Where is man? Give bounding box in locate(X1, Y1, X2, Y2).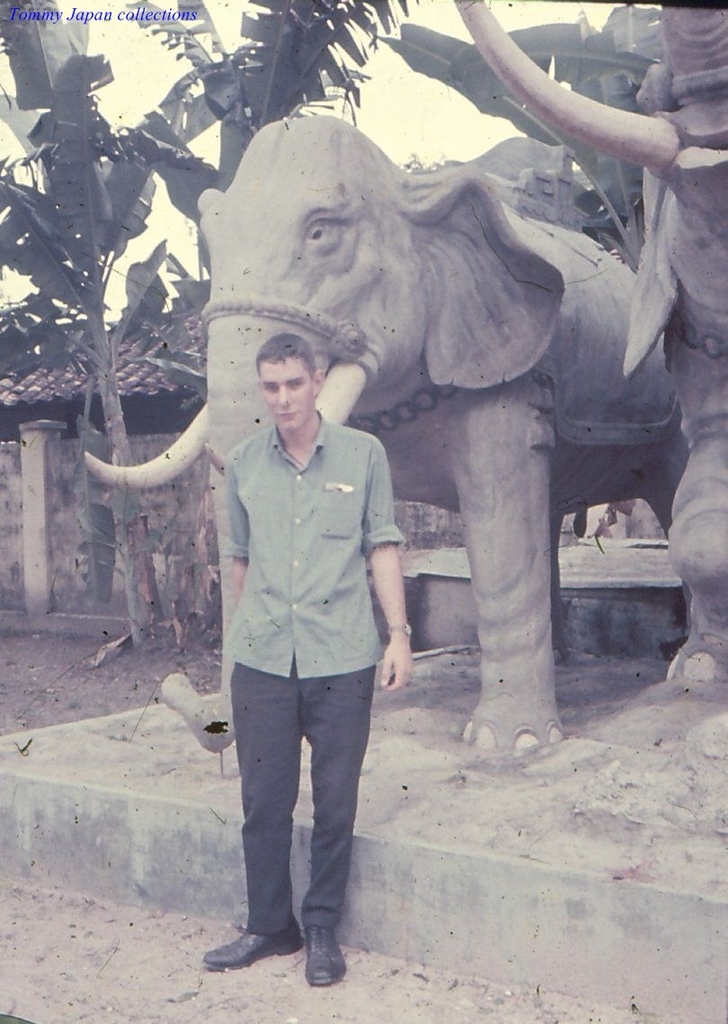
locate(196, 326, 423, 958).
